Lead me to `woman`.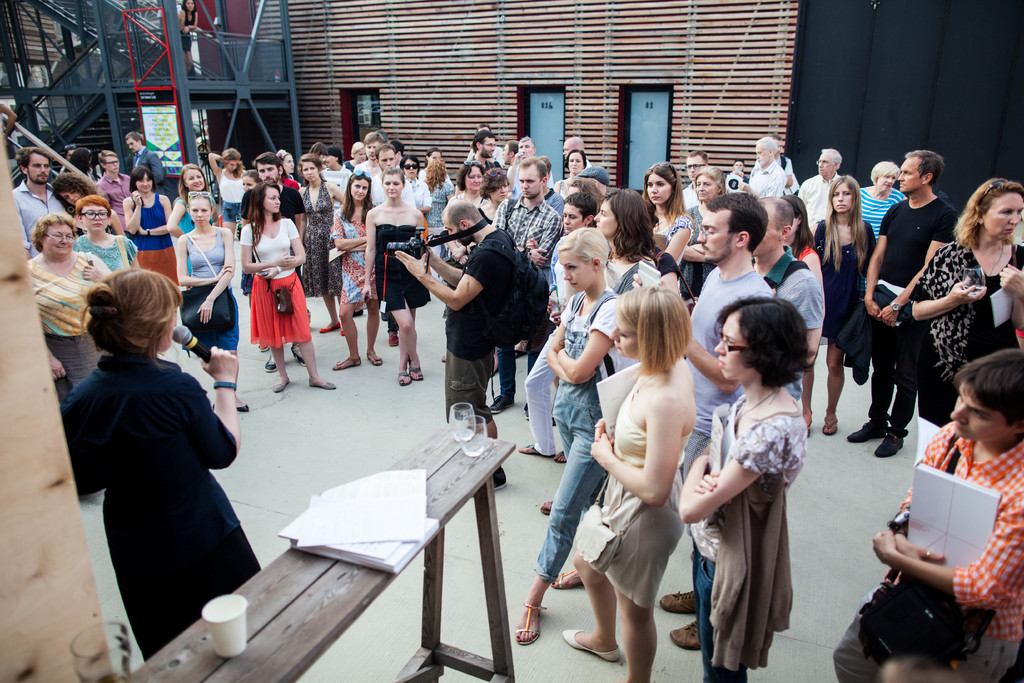
Lead to 60:271:241:659.
